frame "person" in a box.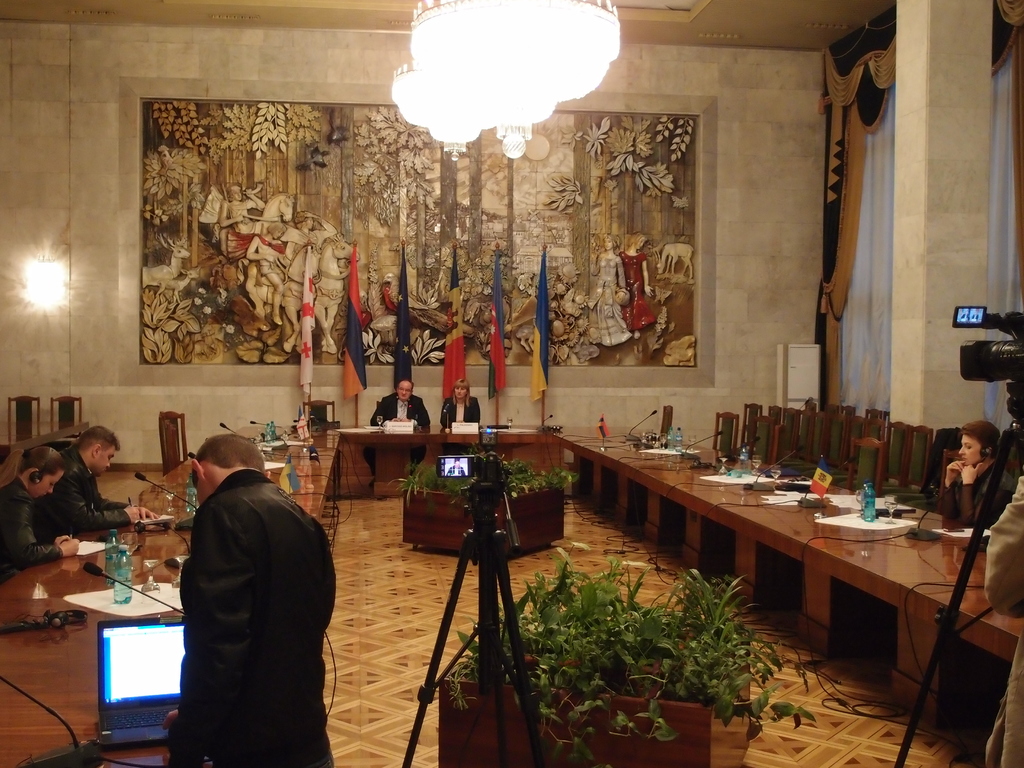
left=984, top=467, right=1023, bottom=767.
